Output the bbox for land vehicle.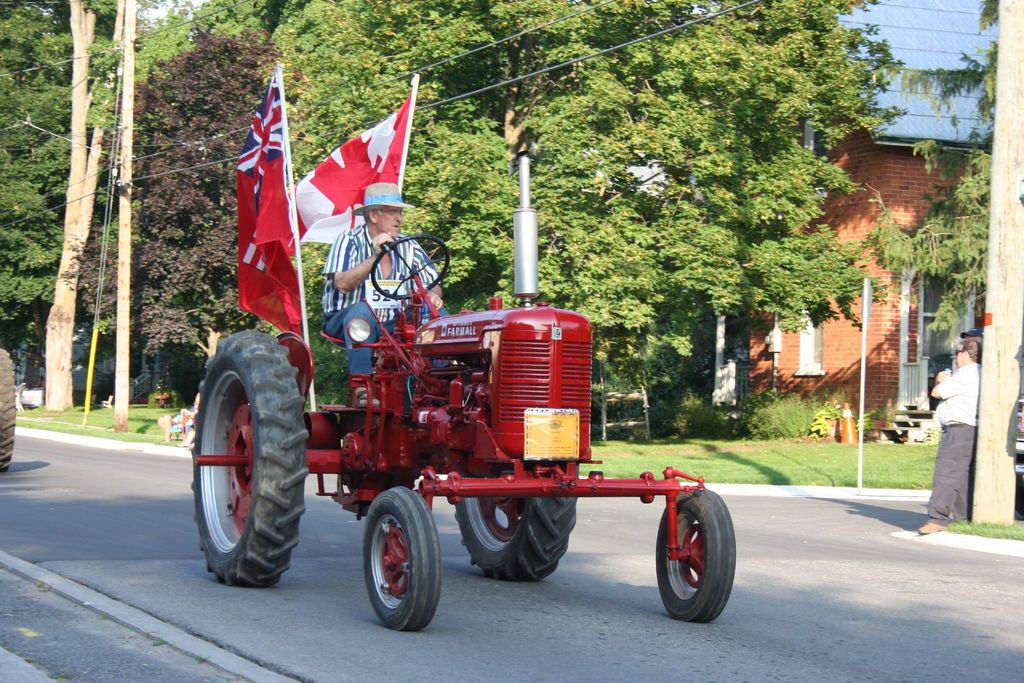
rect(0, 346, 14, 472).
